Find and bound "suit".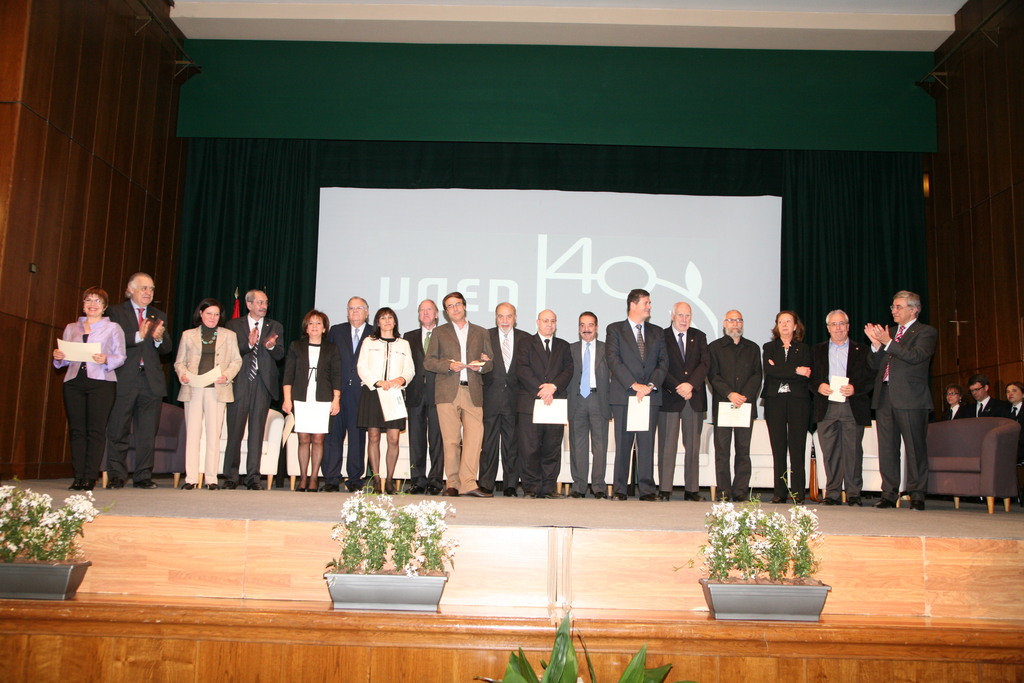
Bound: (228, 313, 290, 479).
